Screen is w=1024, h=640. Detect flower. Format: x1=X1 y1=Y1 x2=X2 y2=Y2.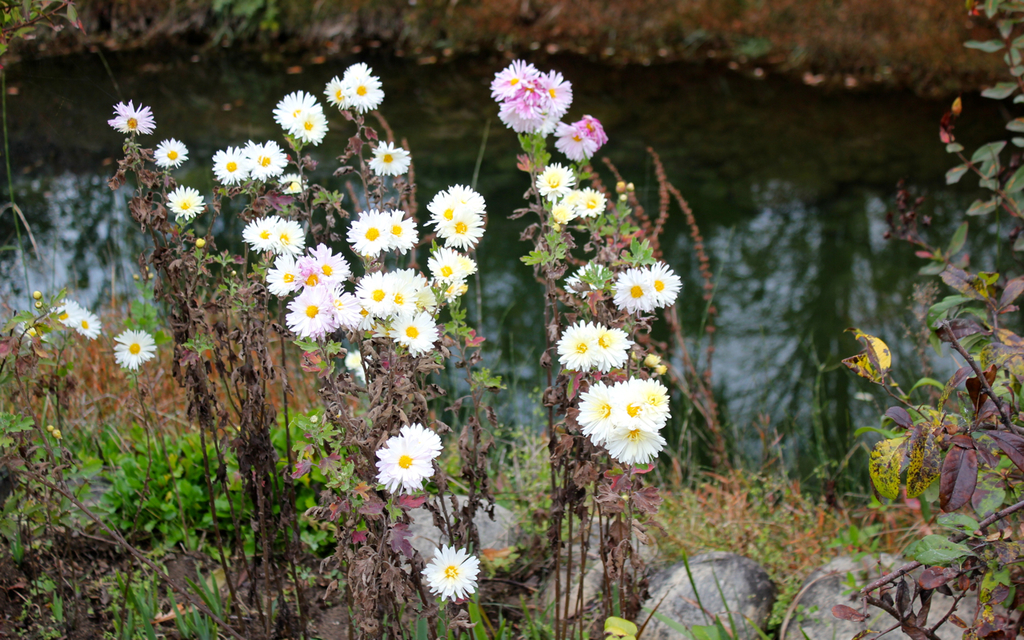
x1=386 y1=206 x2=416 y2=251.
